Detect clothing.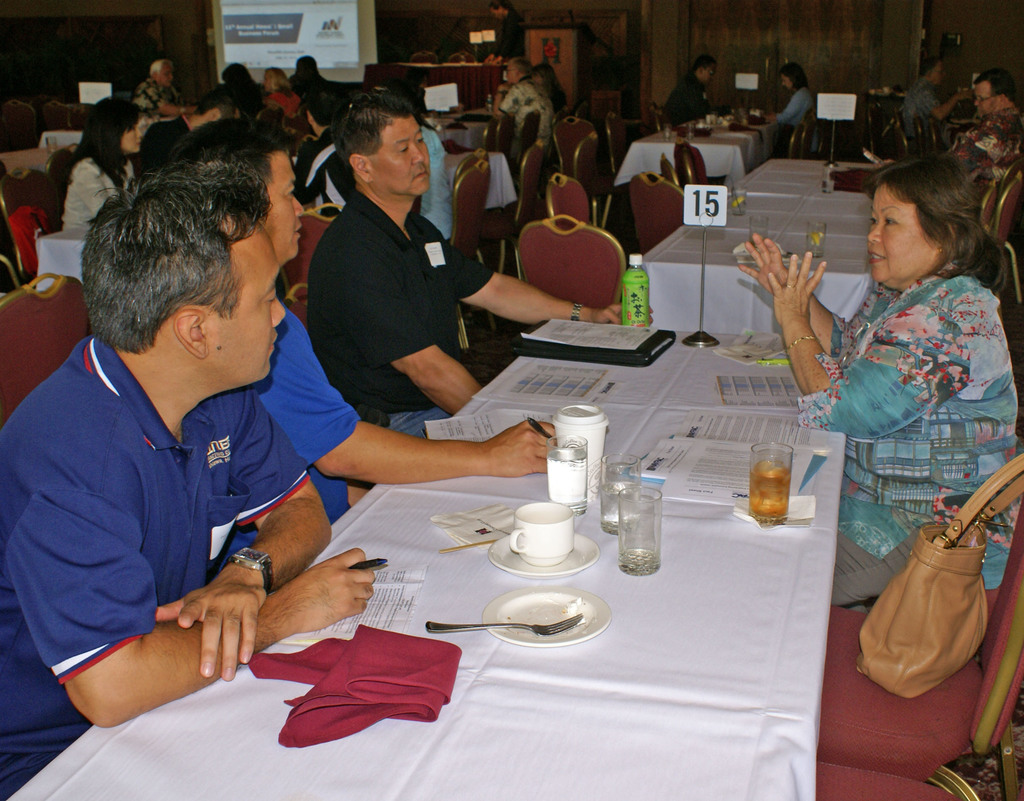
Detected at box=[61, 158, 137, 235].
